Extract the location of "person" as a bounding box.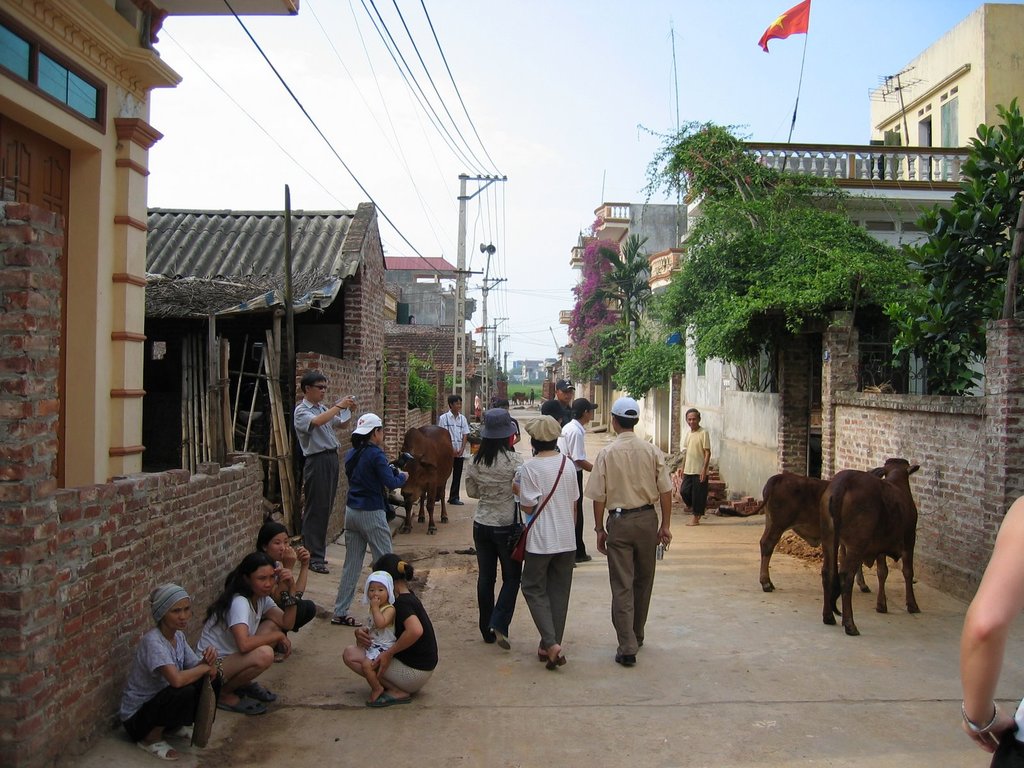
x1=251, y1=516, x2=318, y2=653.
